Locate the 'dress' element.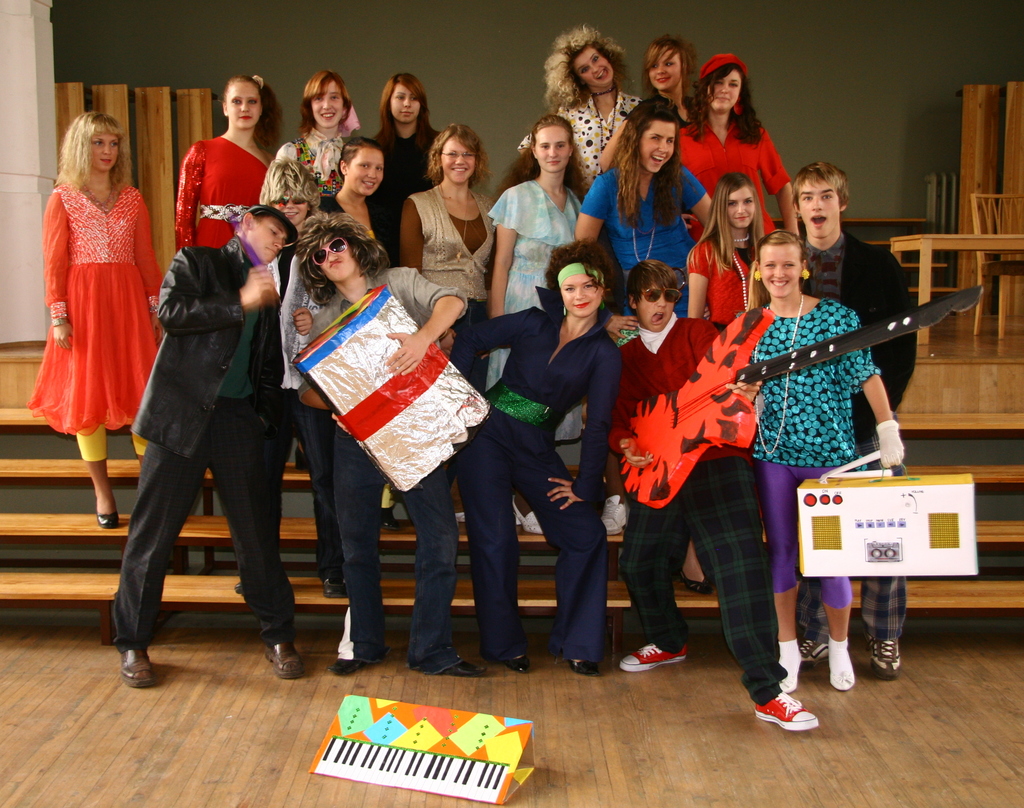
Element bbox: bbox(682, 106, 793, 245).
